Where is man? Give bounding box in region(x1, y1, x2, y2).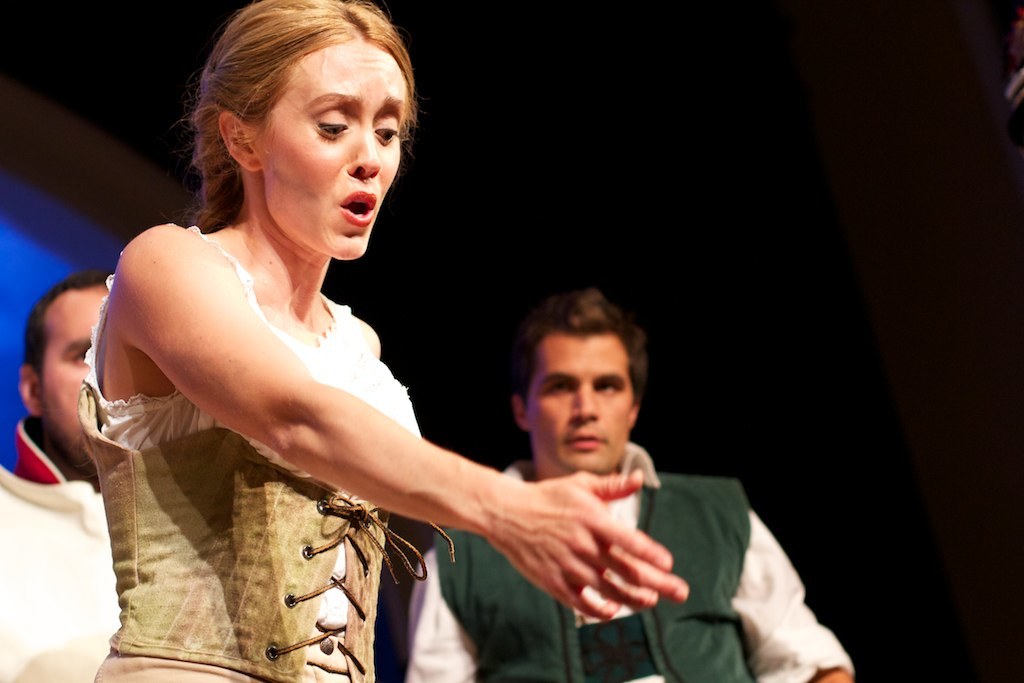
region(0, 274, 124, 682).
